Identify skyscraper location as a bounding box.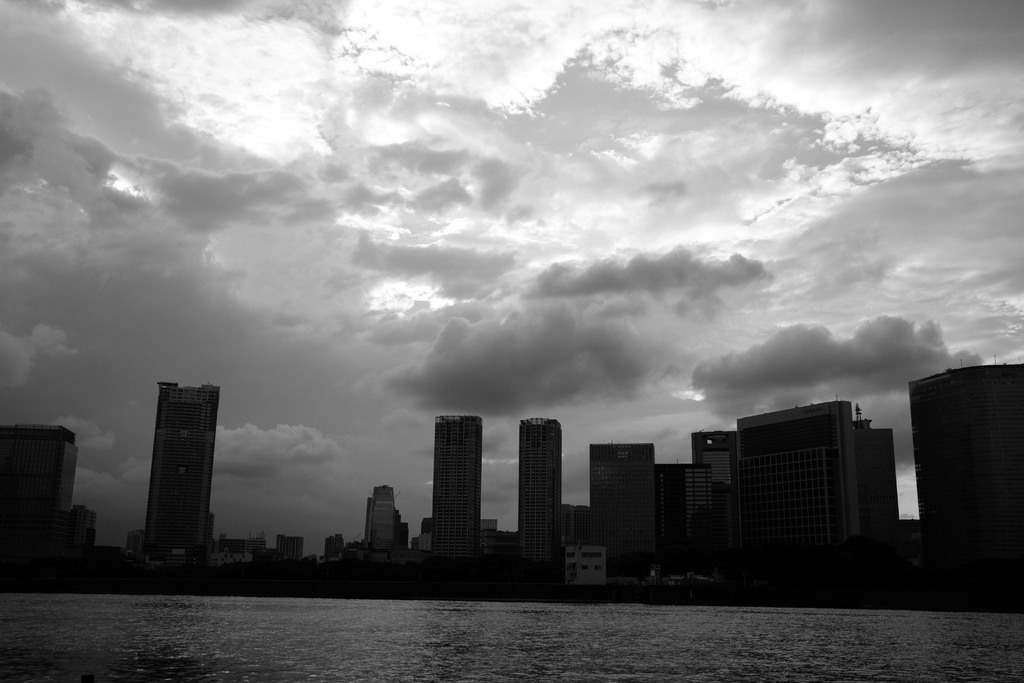
l=362, t=486, r=413, b=576.
